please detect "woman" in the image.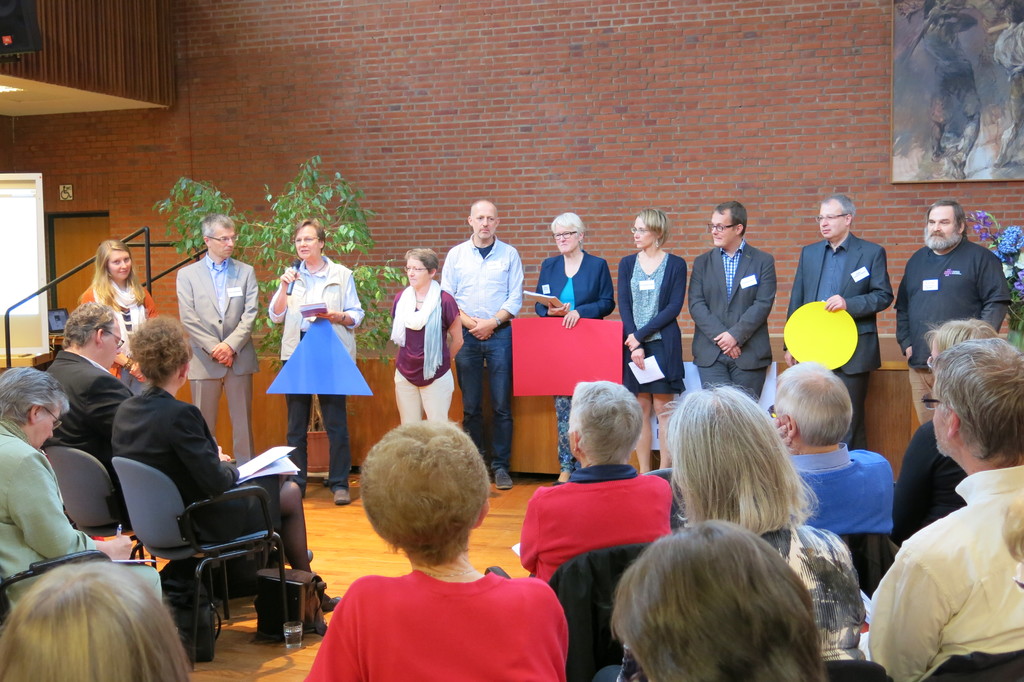
(left=896, top=321, right=998, bottom=543).
